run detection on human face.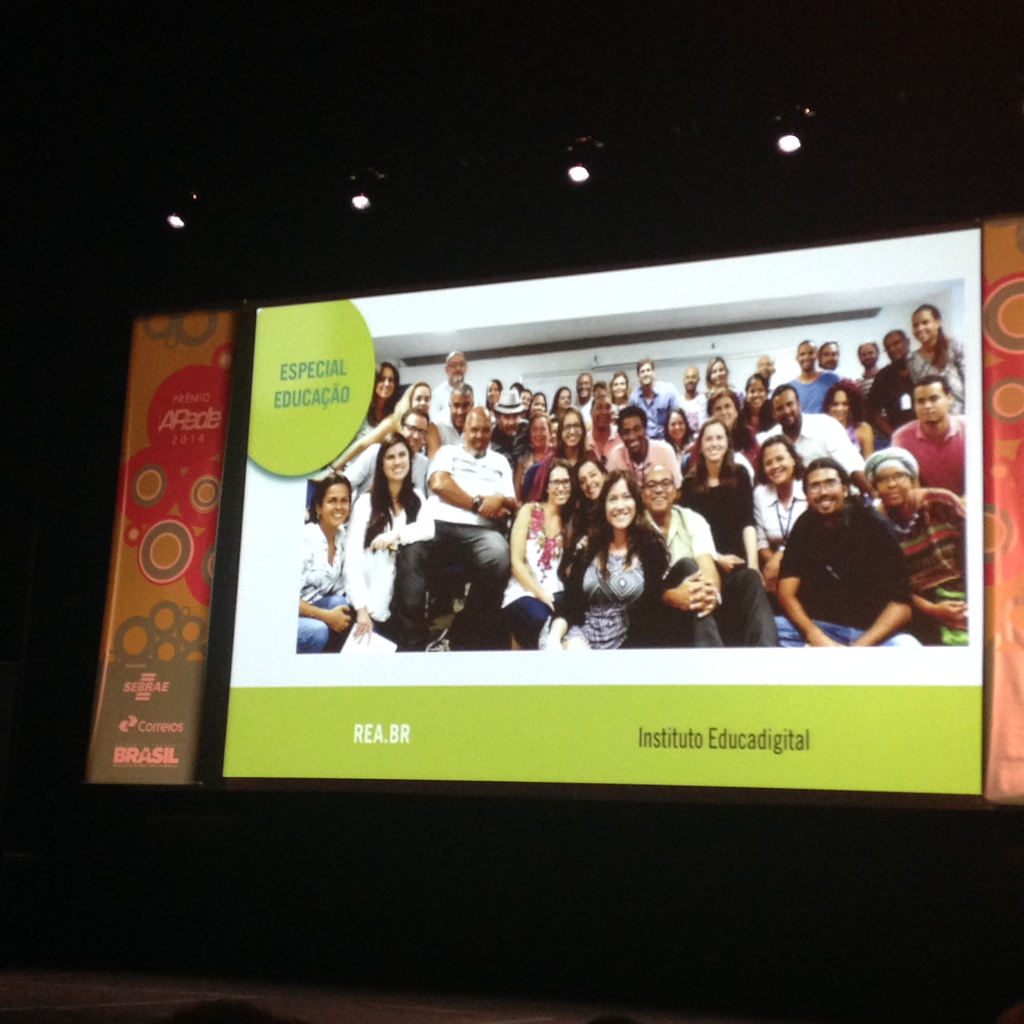
Result: (x1=856, y1=346, x2=878, y2=365).
